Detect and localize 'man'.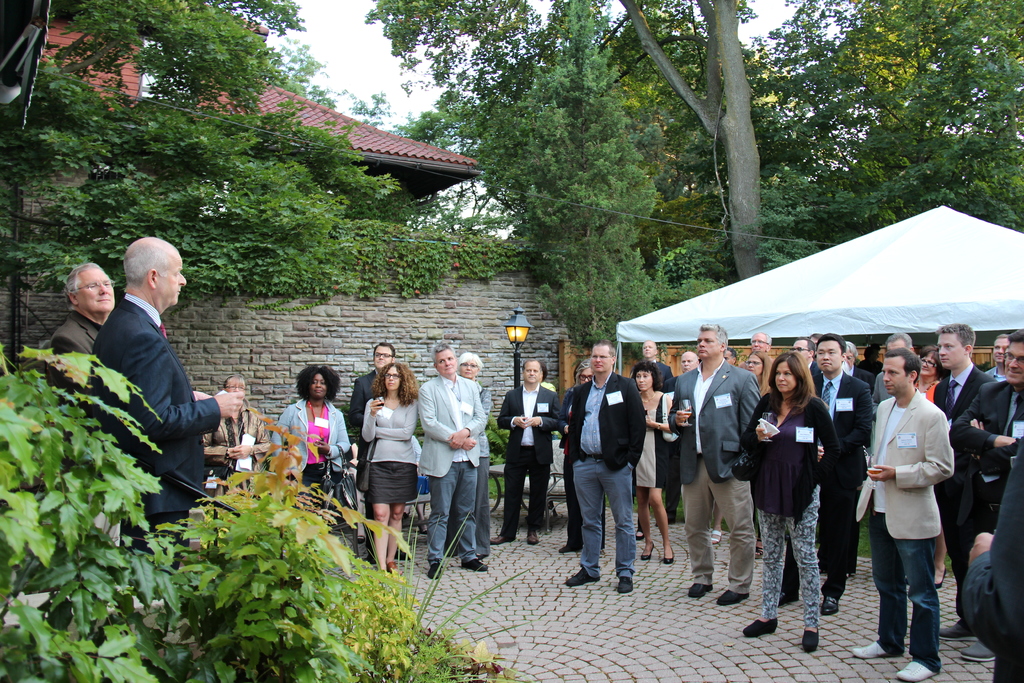
Localized at <region>482, 356, 563, 544</region>.
